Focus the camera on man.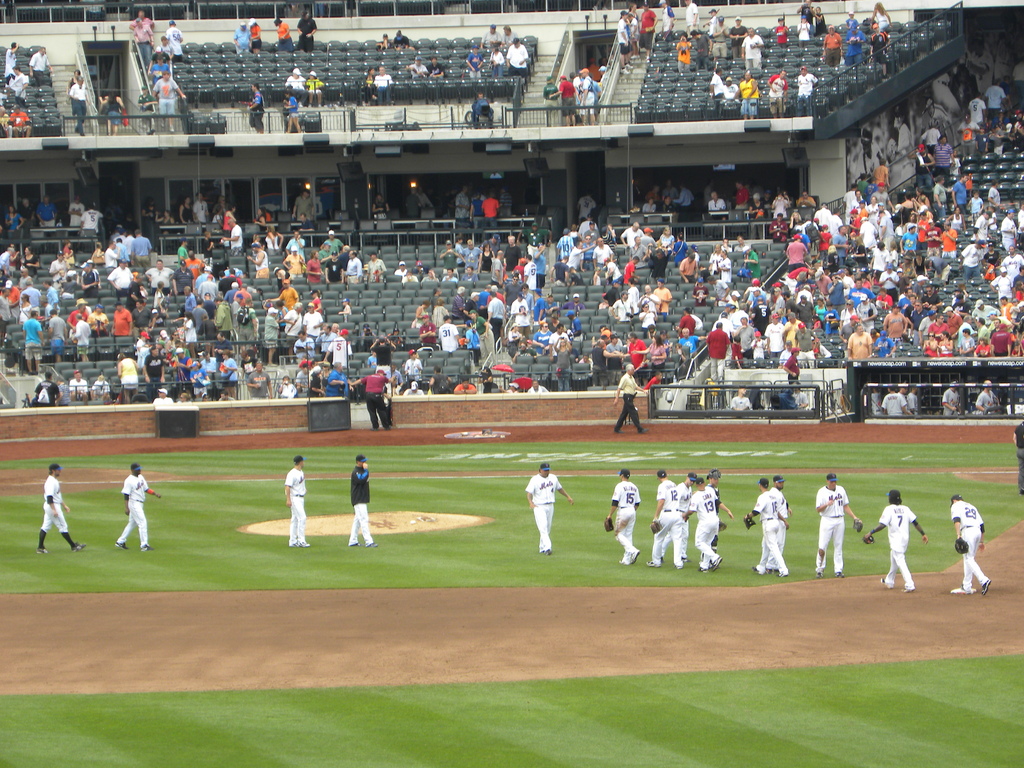
Focus region: crop(143, 260, 170, 289).
